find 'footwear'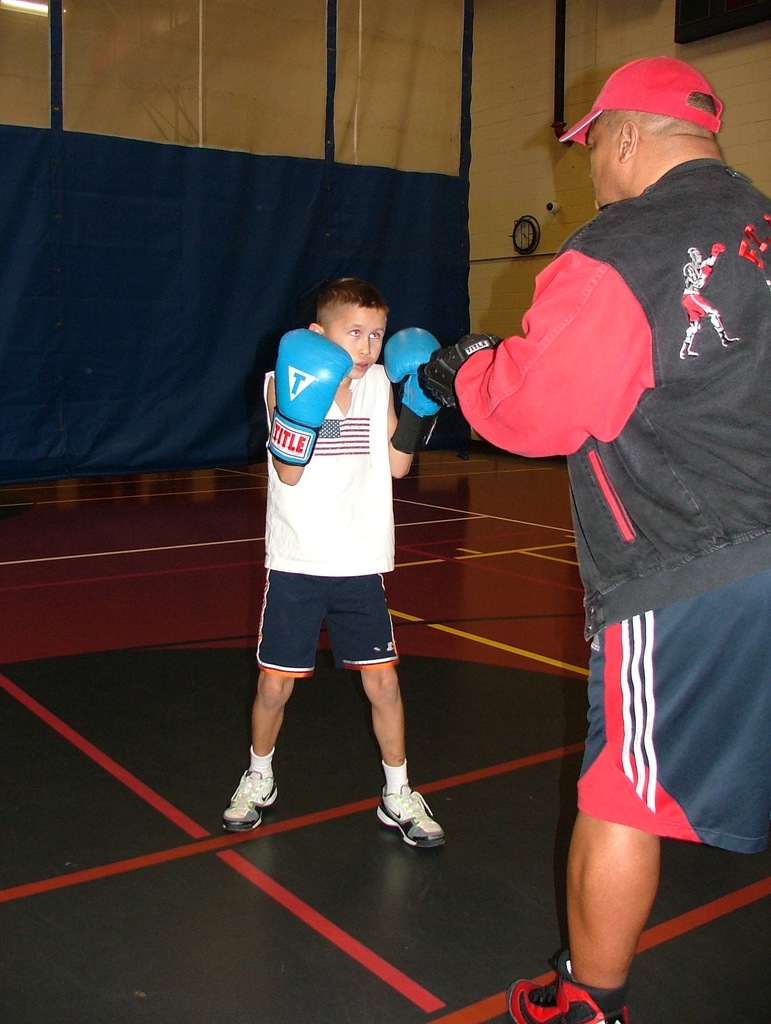
l=373, t=781, r=454, b=852
